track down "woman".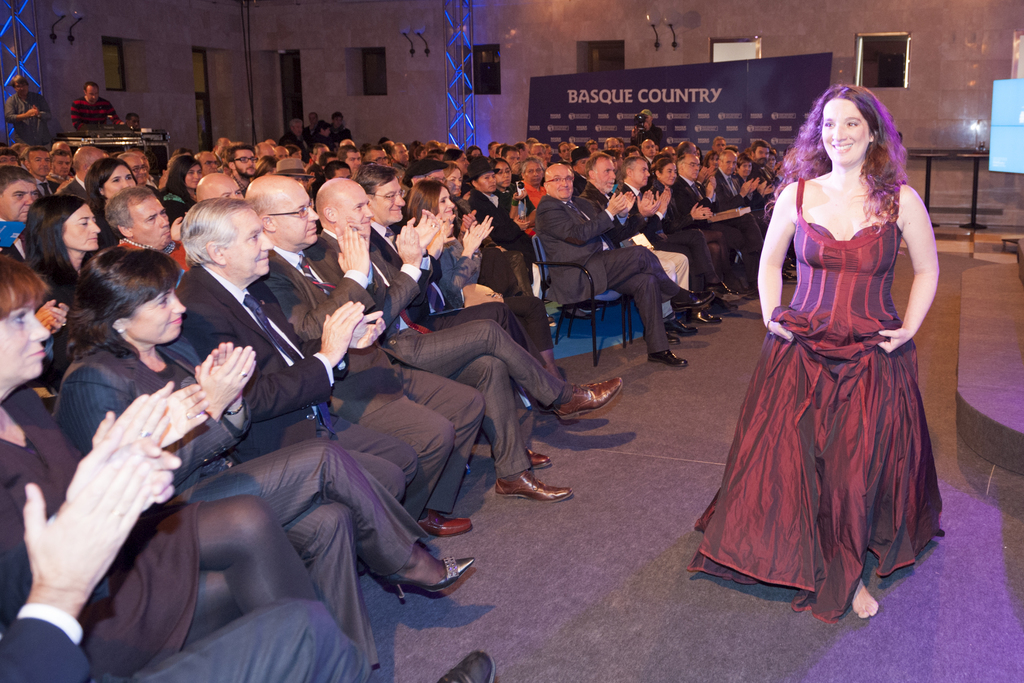
Tracked to [left=408, top=182, right=563, bottom=381].
